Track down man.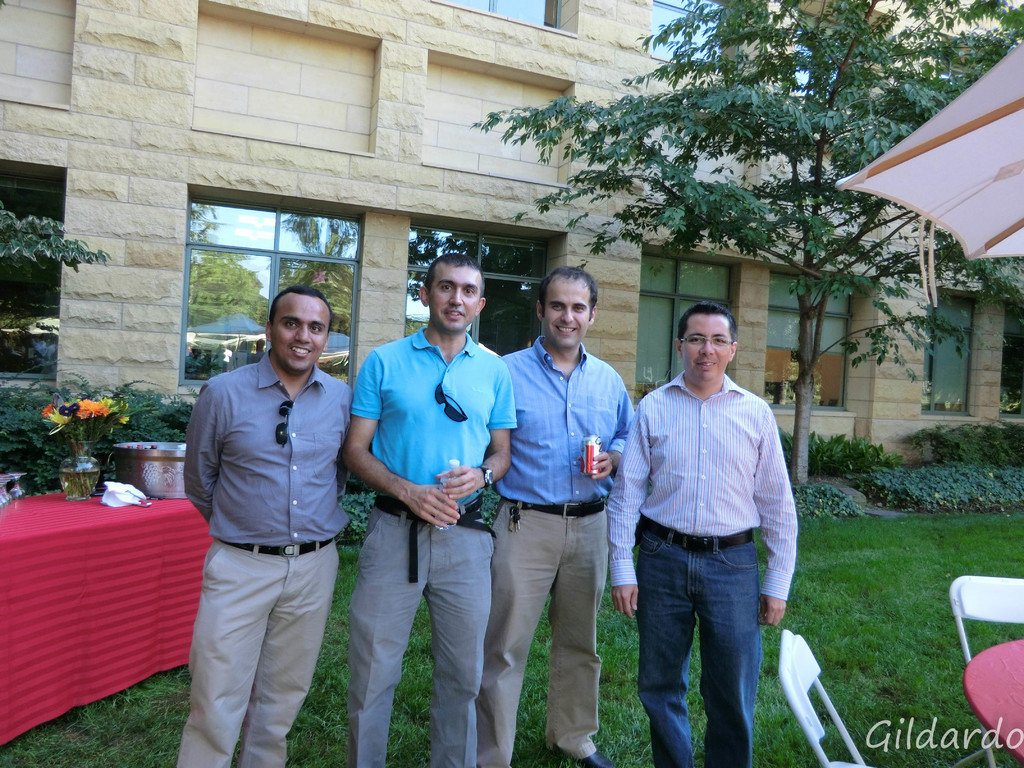
Tracked to (left=340, top=255, right=518, bottom=767).
